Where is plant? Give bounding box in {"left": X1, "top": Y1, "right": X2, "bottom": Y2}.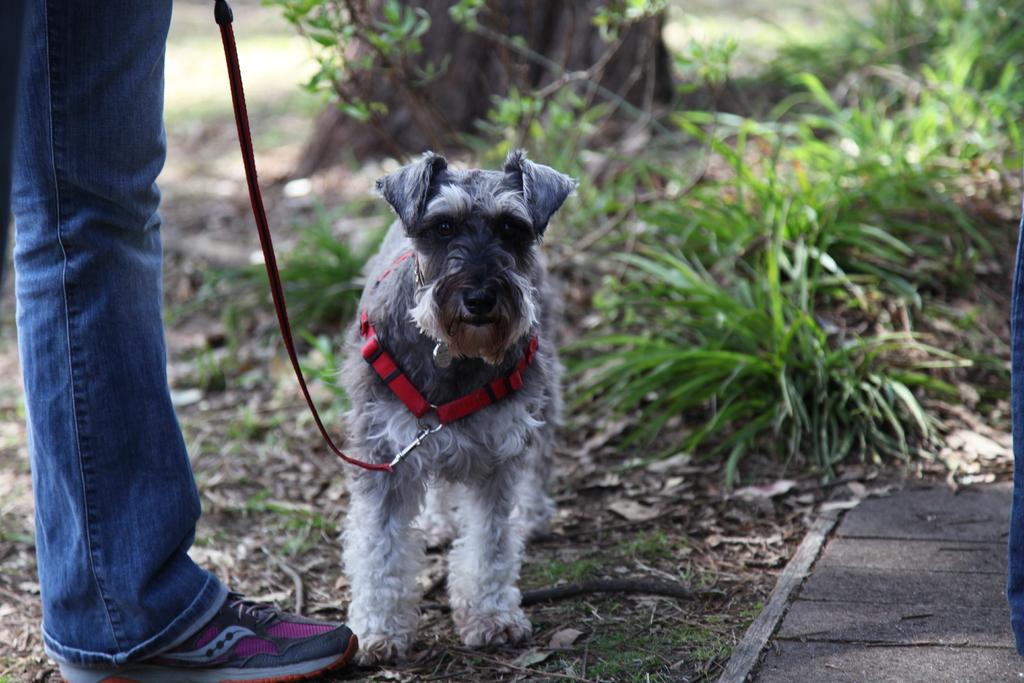
{"left": 221, "top": 491, "right": 282, "bottom": 516}.
